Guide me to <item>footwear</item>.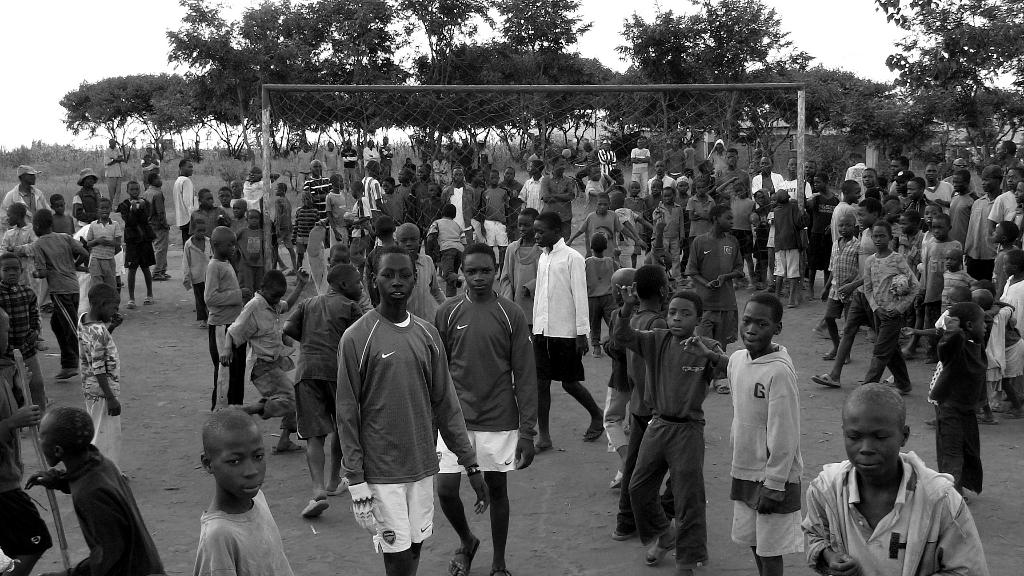
Guidance: bbox=(447, 534, 481, 575).
